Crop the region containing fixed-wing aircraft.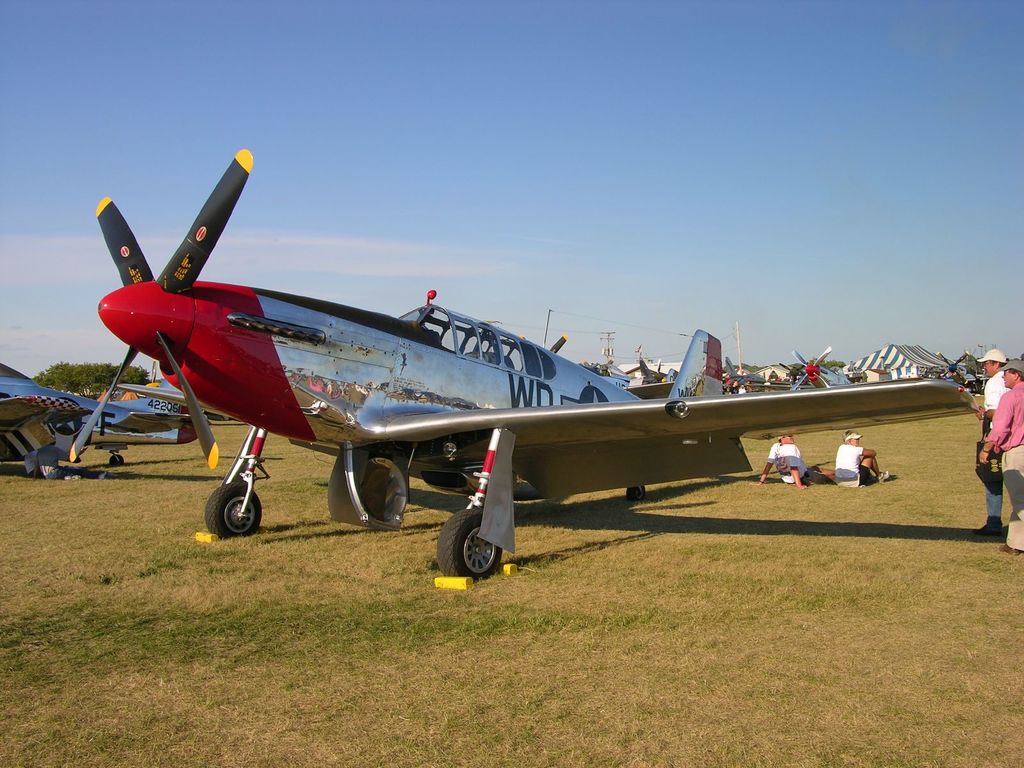
Crop region: 726, 355, 765, 387.
